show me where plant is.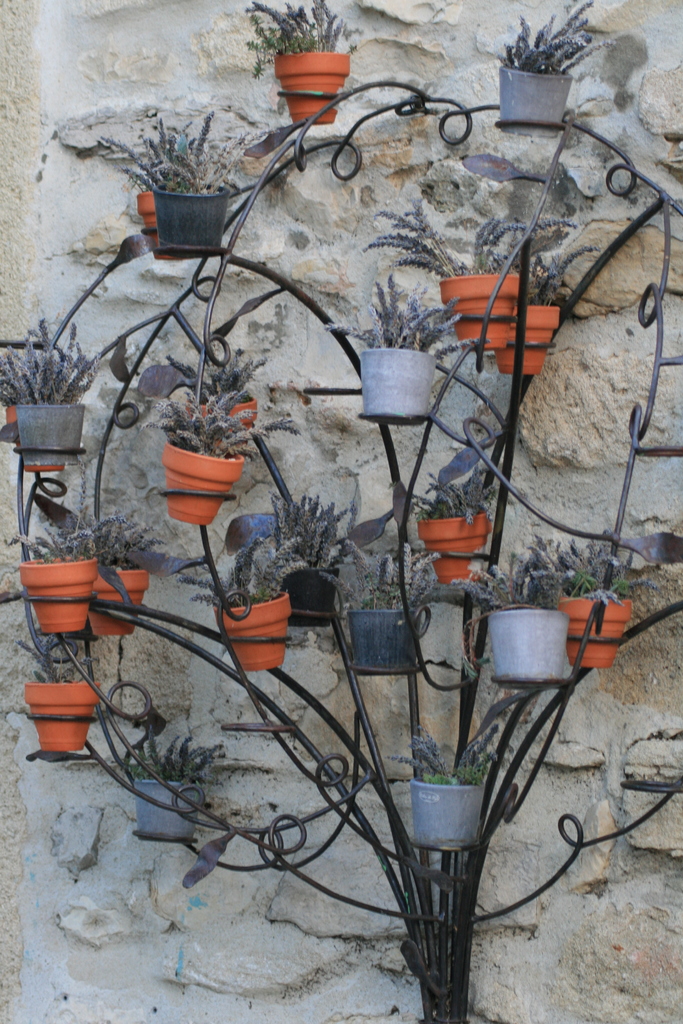
plant is at rect(344, 534, 444, 685).
